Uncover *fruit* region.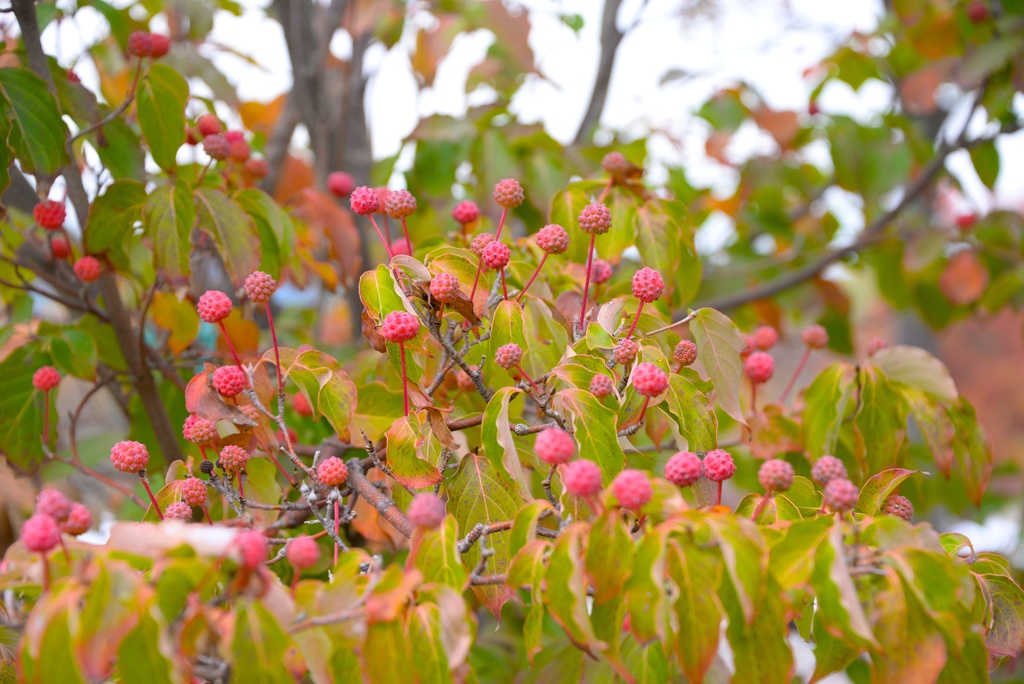
Uncovered: <box>316,457,349,484</box>.
